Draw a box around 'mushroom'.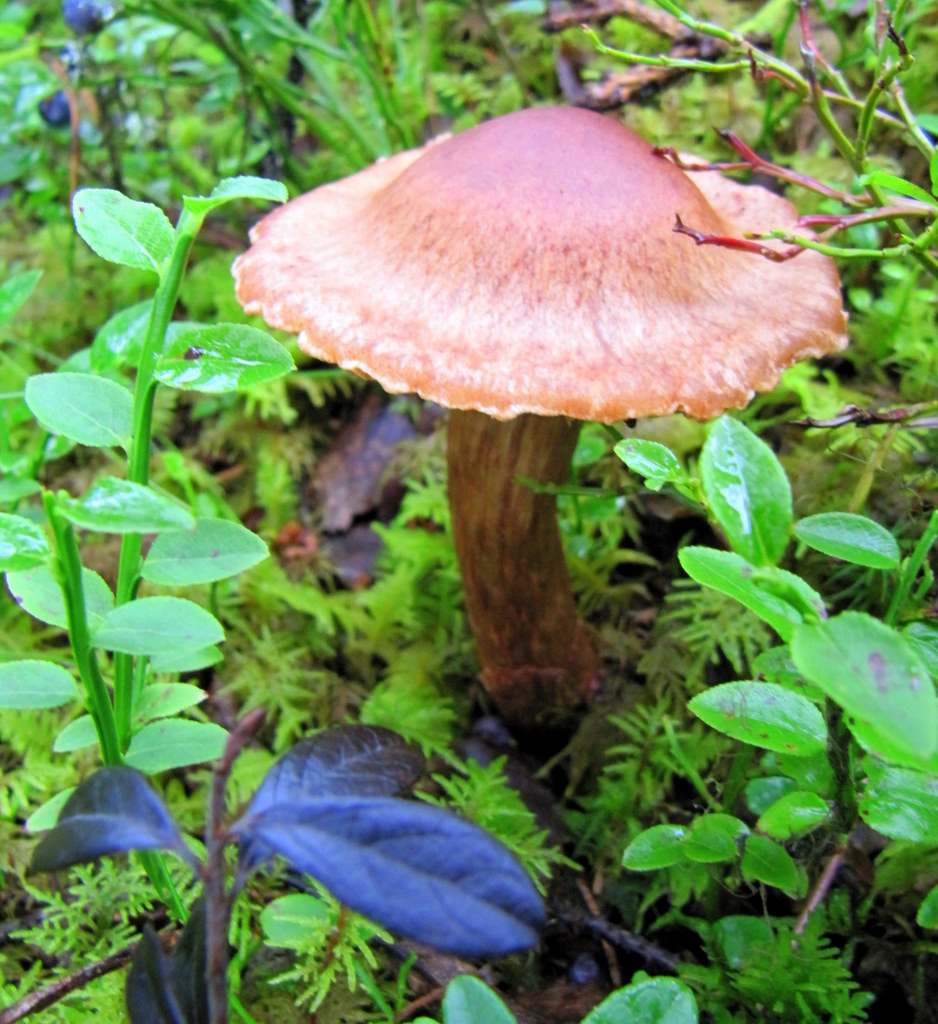
locate(232, 104, 850, 729).
